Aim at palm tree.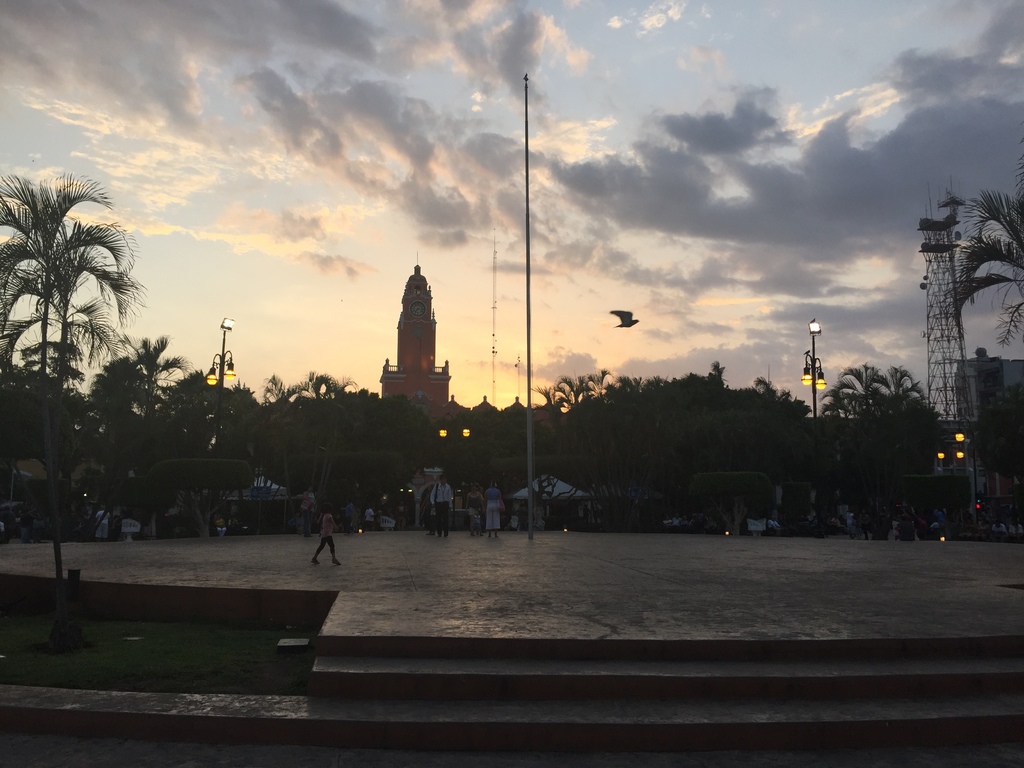
Aimed at l=18, t=195, r=155, b=565.
